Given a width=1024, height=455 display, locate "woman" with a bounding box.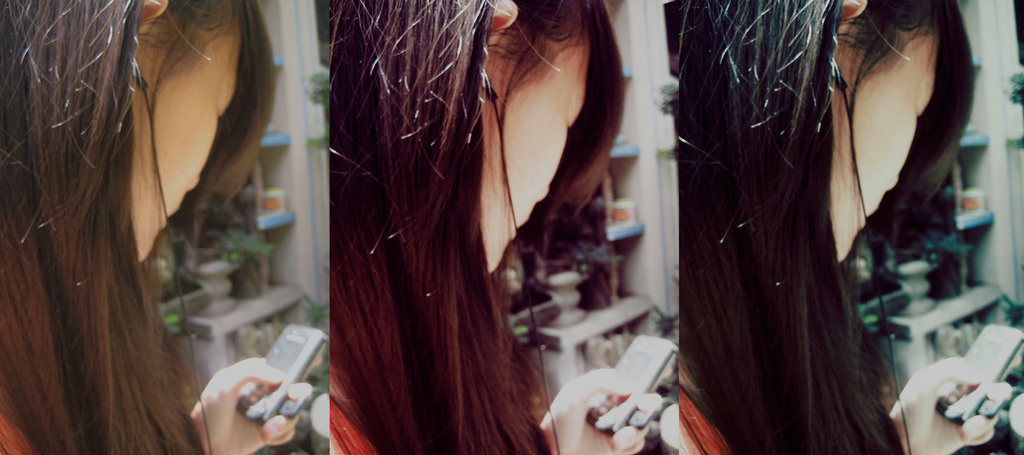
Located: [left=0, top=0, right=309, bottom=454].
